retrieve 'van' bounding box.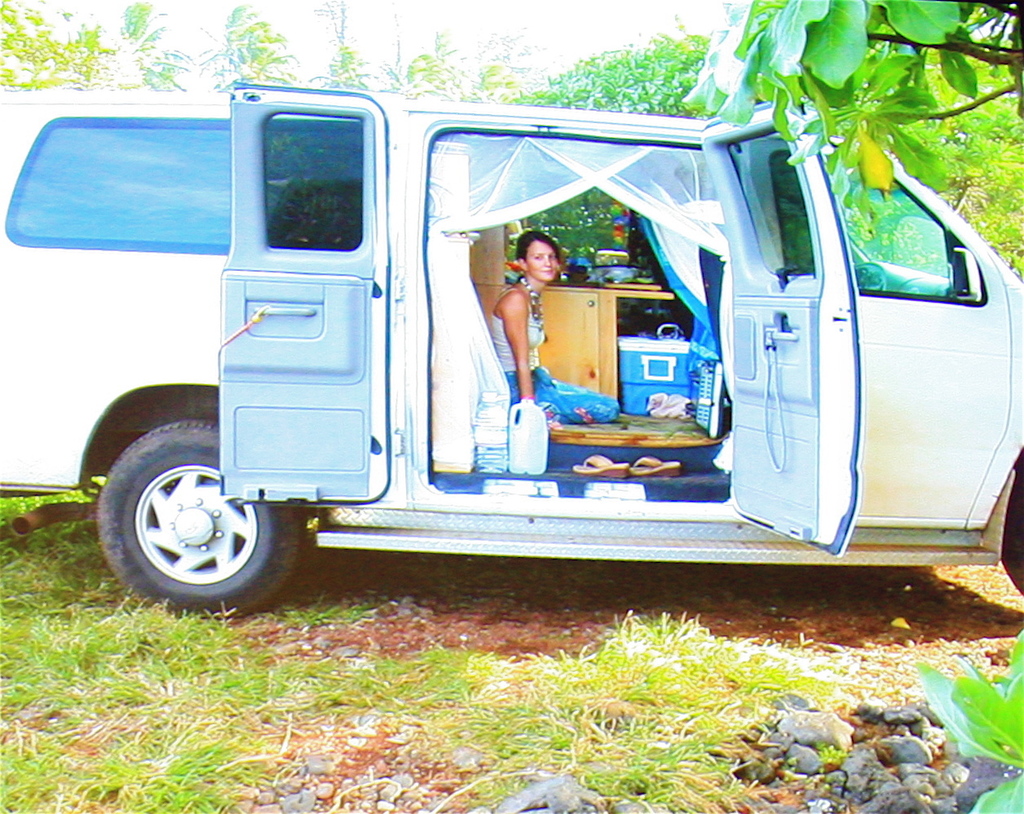
Bounding box: (x1=0, y1=83, x2=1023, y2=621).
